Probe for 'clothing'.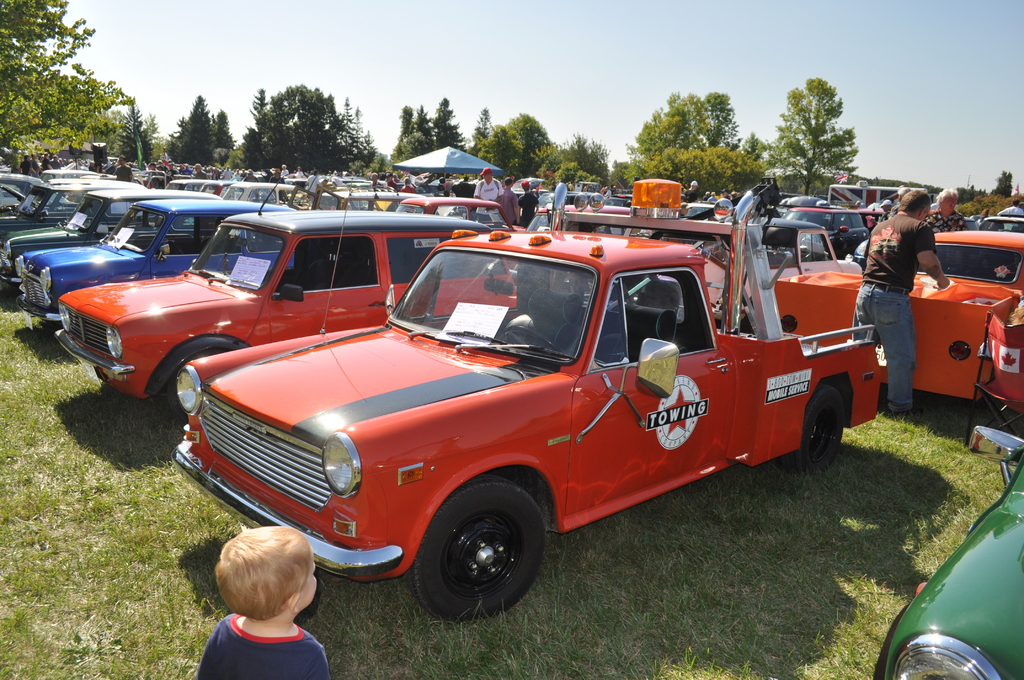
Probe result: x1=874, y1=212, x2=889, y2=225.
